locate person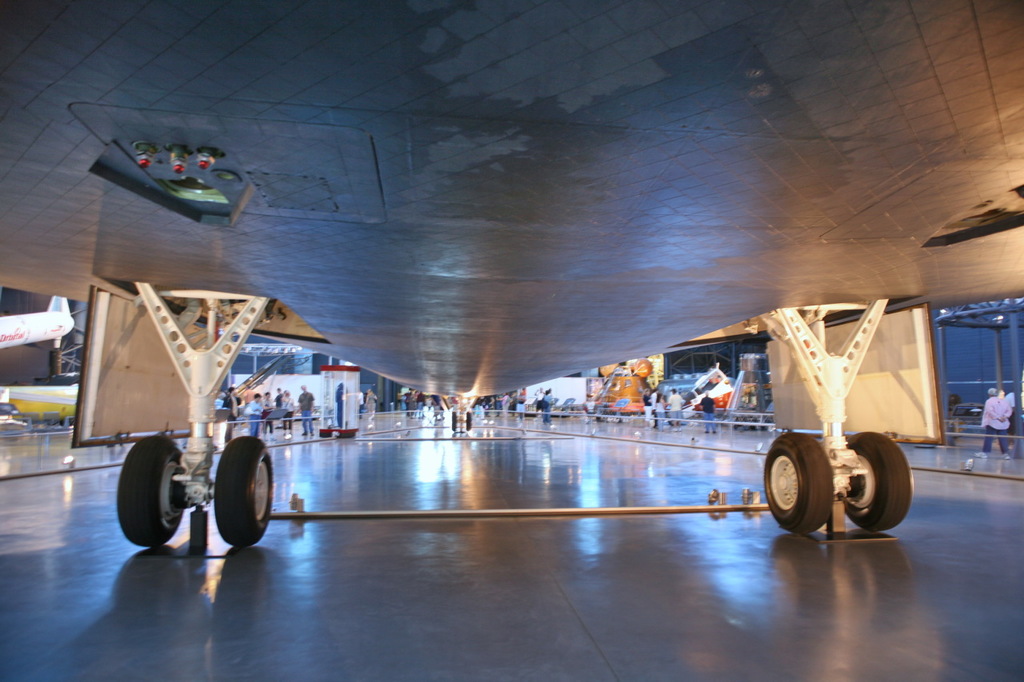
bbox(699, 388, 718, 433)
